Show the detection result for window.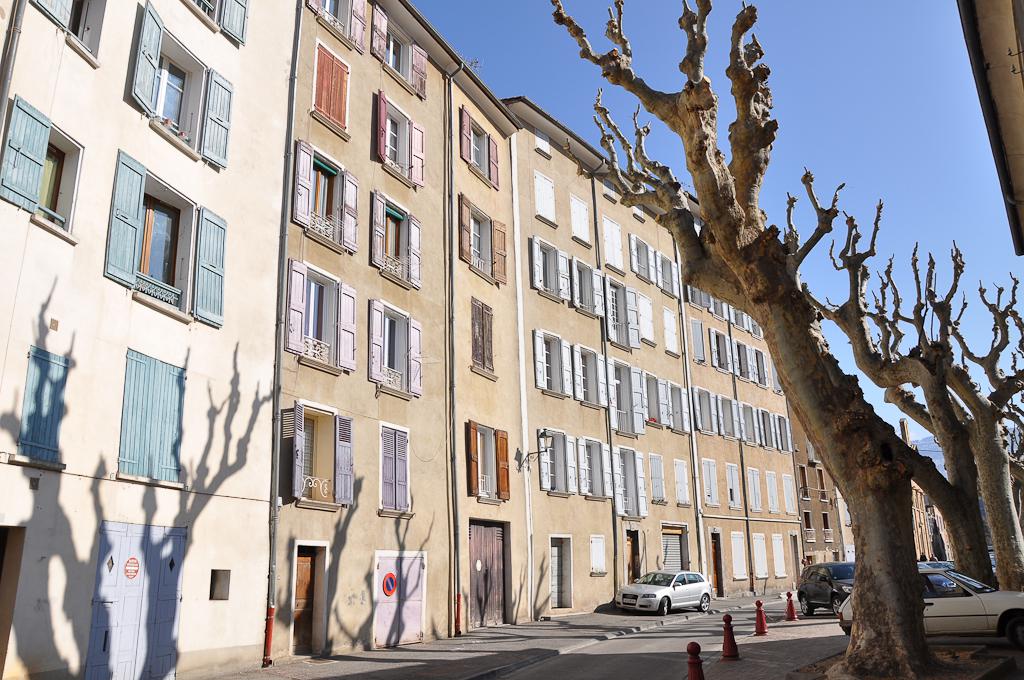
(x1=303, y1=139, x2=357, y2=252).
